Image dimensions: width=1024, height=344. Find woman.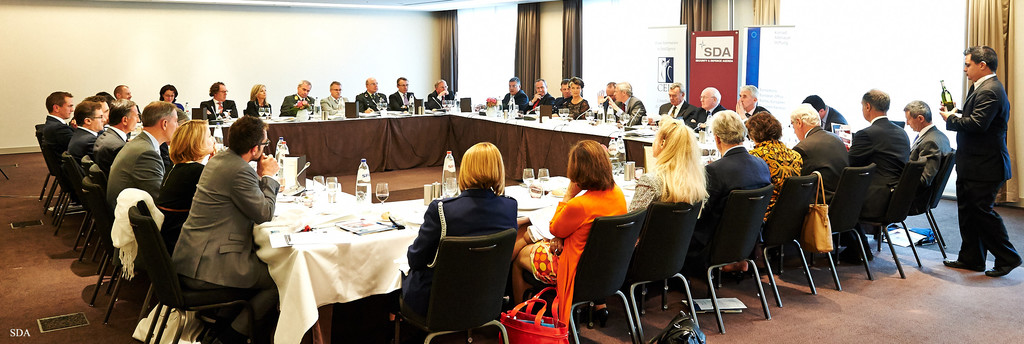
bbox=[154, 120, 216, 251].
